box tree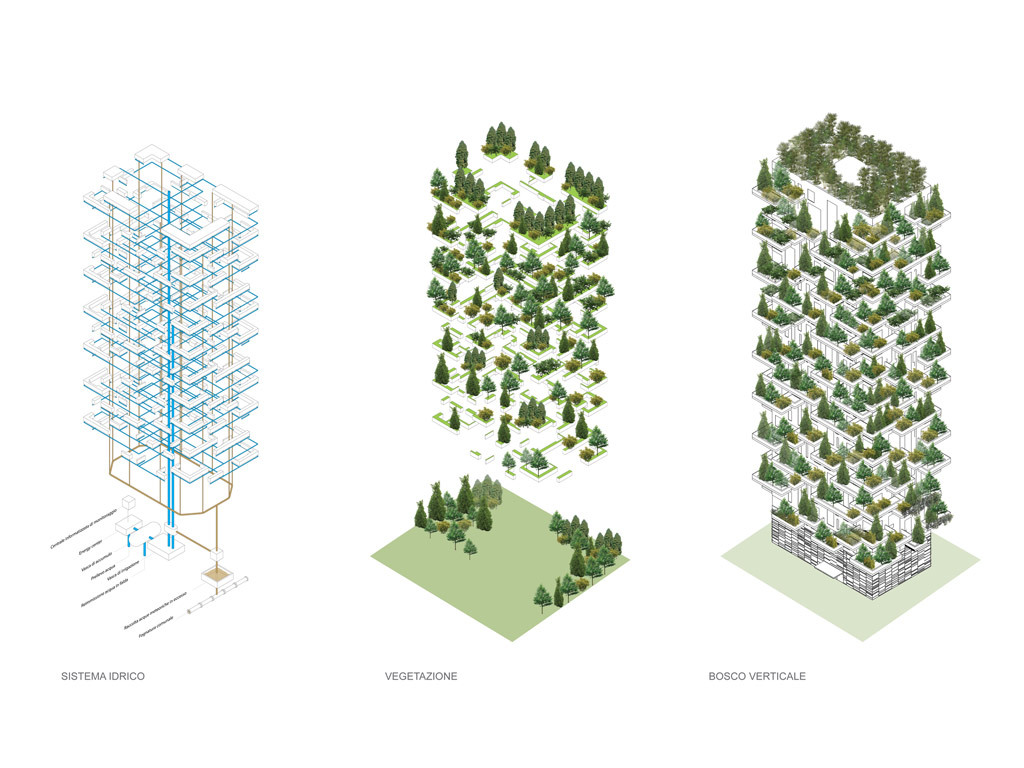
485/116/519/160
